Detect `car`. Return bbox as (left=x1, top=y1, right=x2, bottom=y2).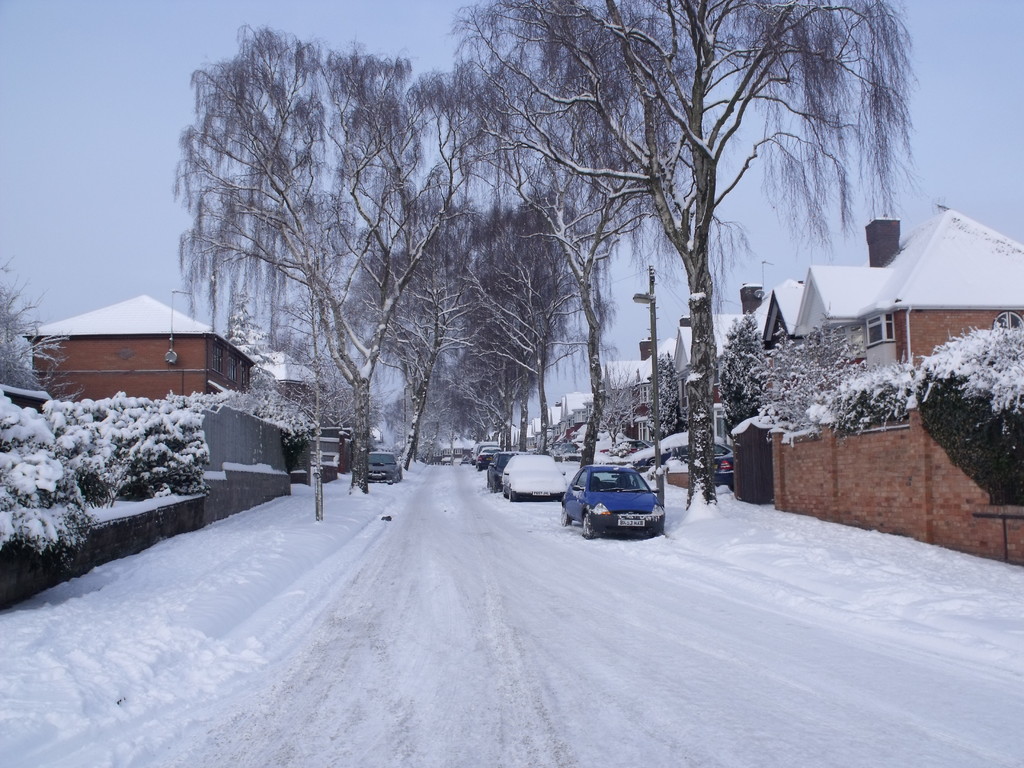
(left=500, top=454, right=568, bottom=504).
